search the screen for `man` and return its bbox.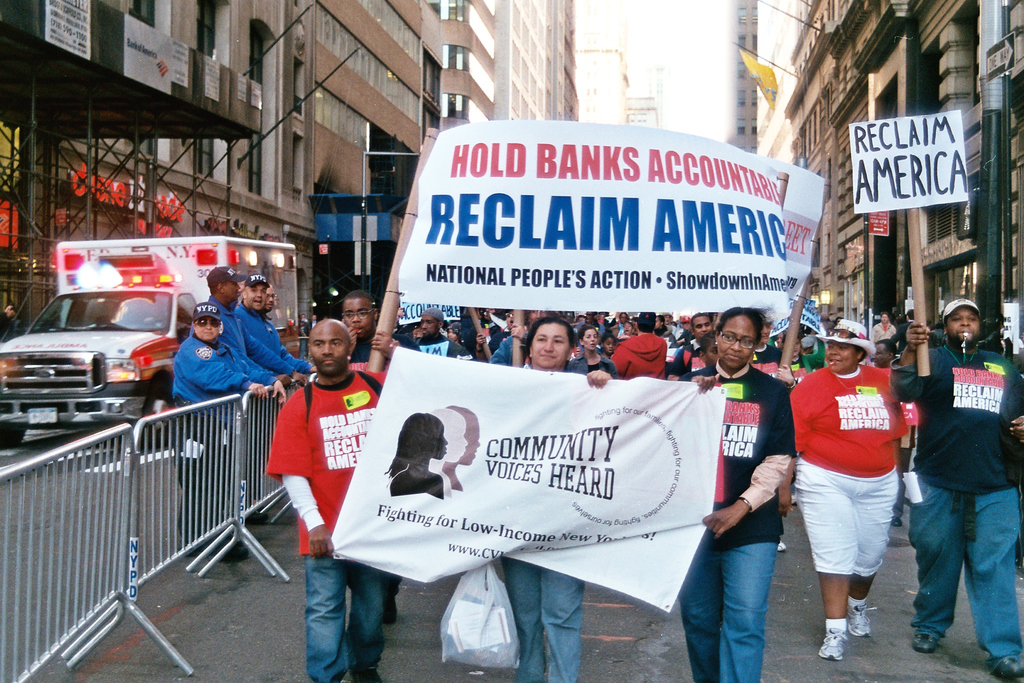
Found: detection(610, 304, 668, 390).
